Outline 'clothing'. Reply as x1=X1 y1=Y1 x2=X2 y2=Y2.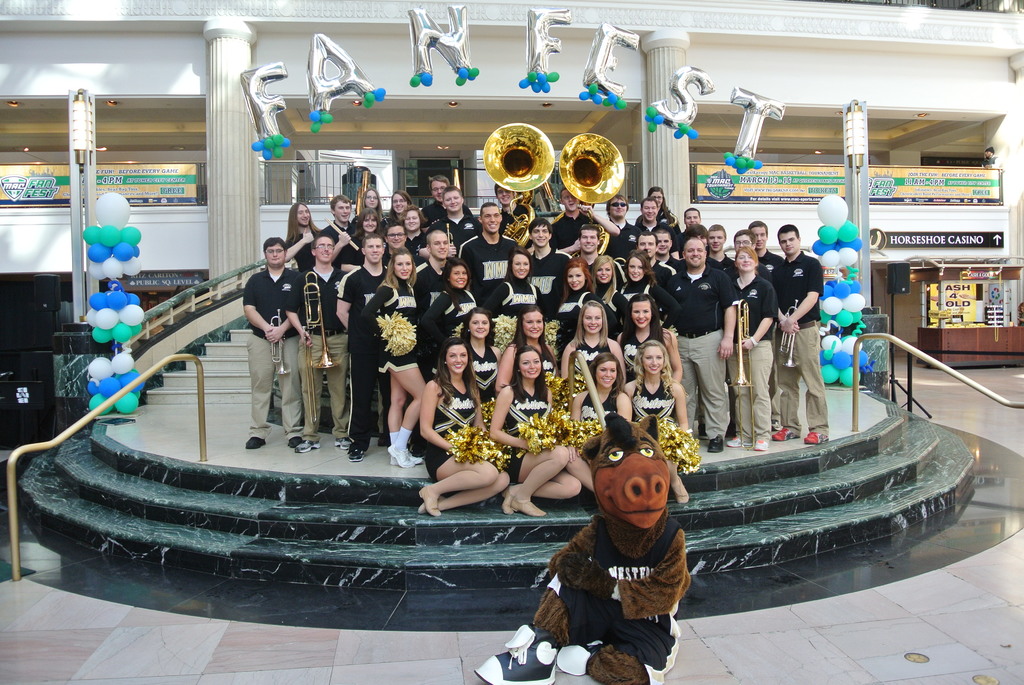
x1=659 y1=208 x2=685 y2=234.
